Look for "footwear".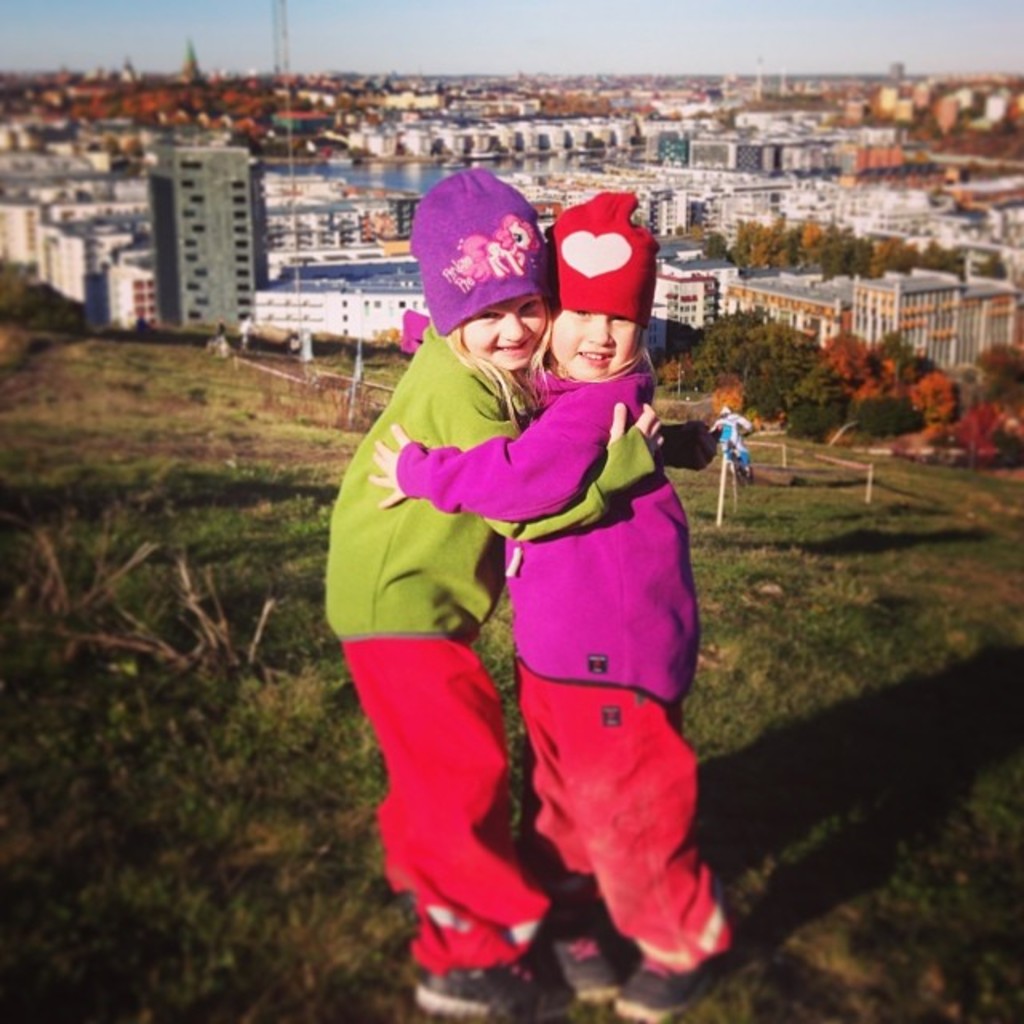
Found: bbox=[475, 936, 546, 1018].
